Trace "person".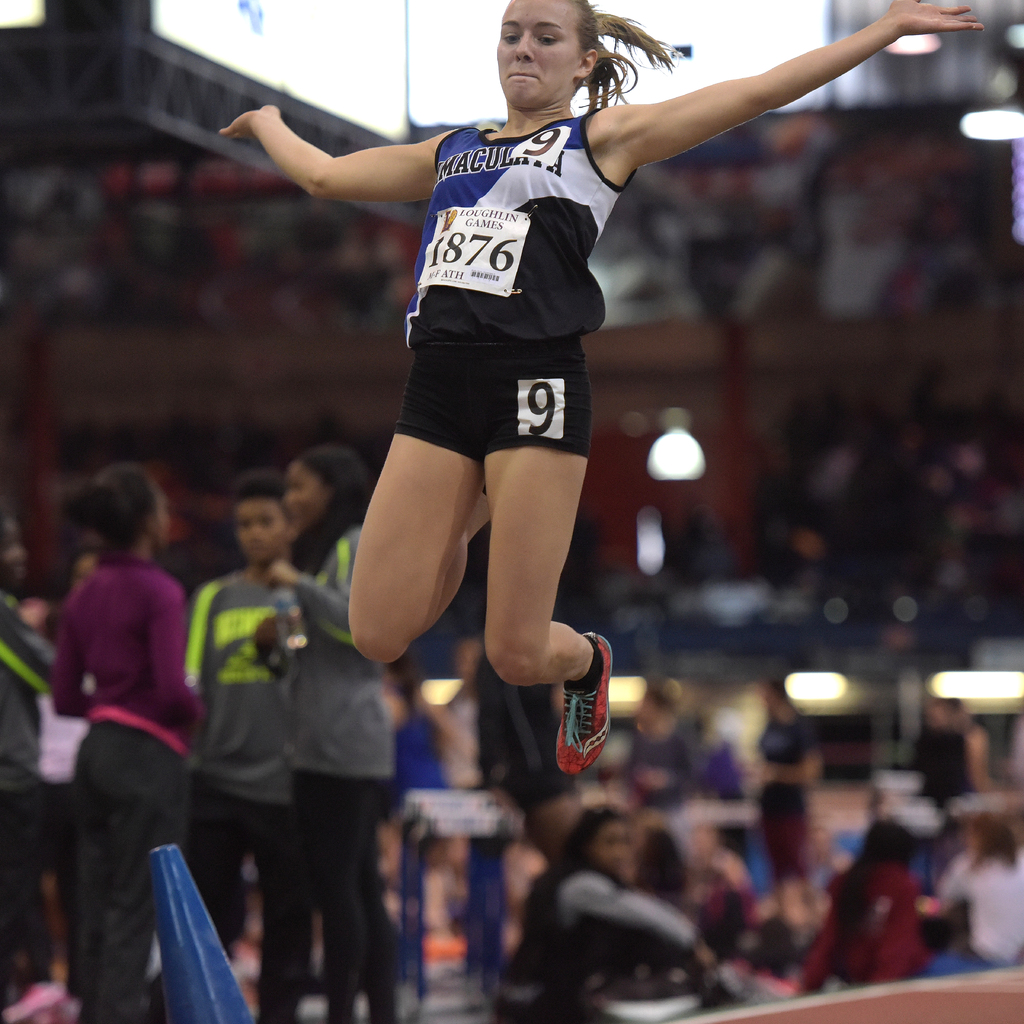
Traced to left=216, top=0, right=987, bottom=774.
